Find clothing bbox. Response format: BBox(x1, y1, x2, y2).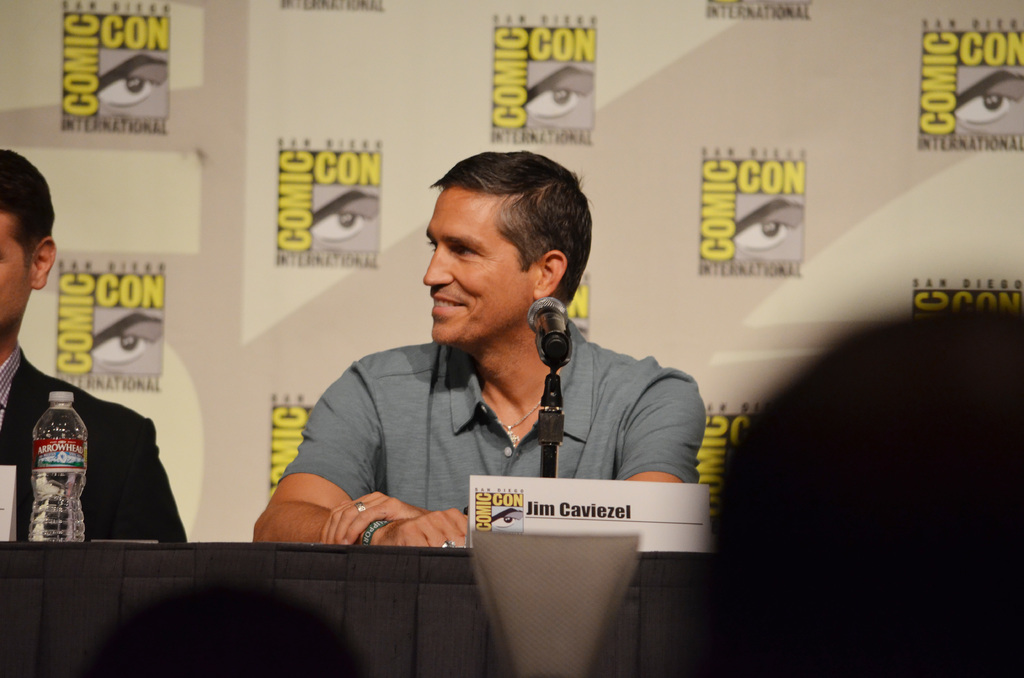
BBox(2, 344, 186, 543).
